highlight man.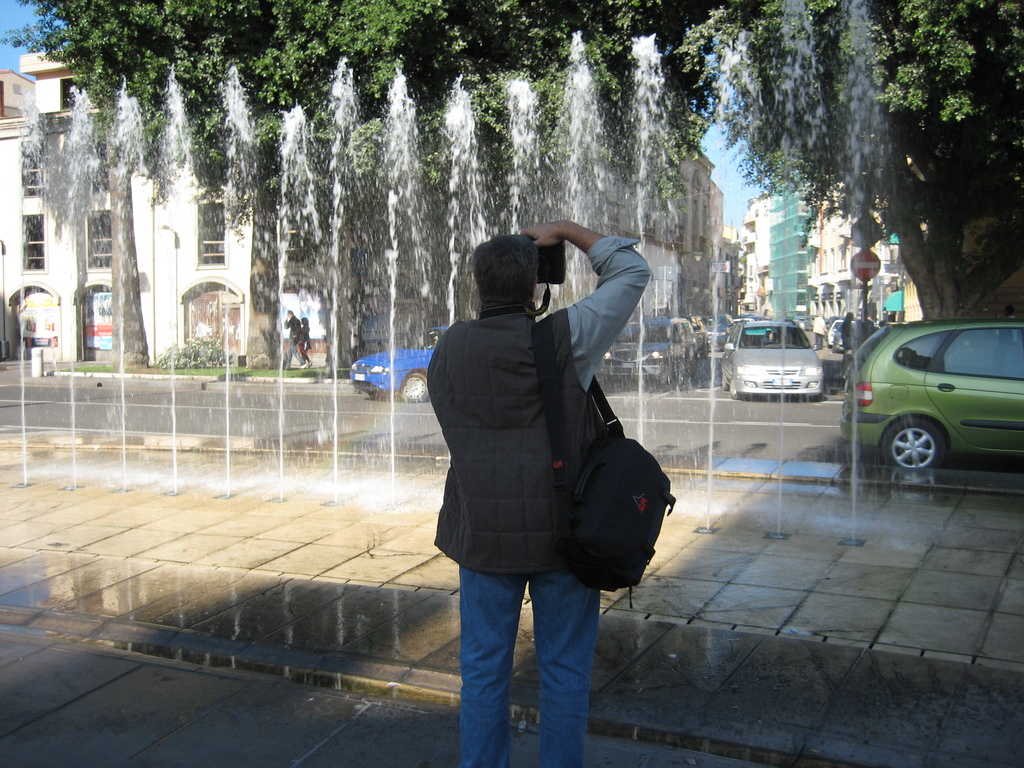
Highlighted region: <bbox>434, 222, 649, 767</bbox>.
